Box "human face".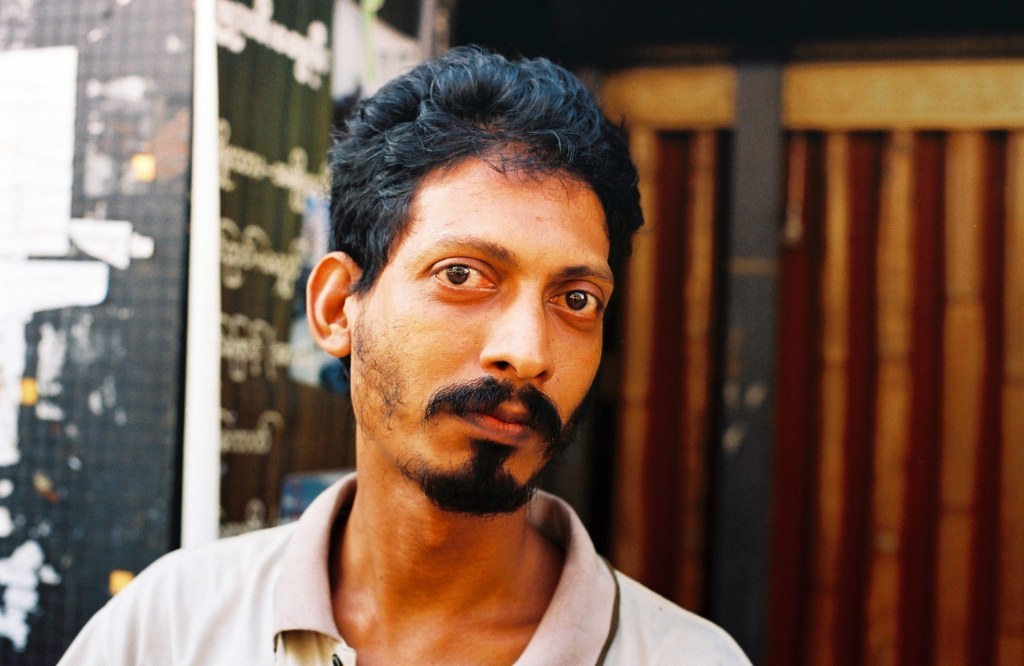
locate(346, 144, 615, 490).
